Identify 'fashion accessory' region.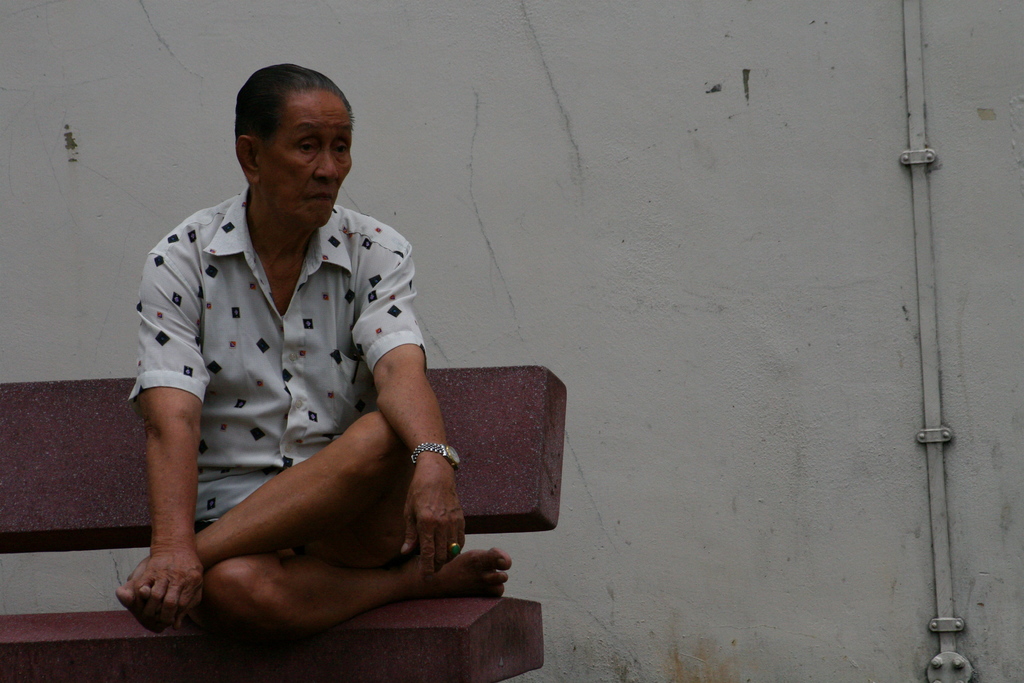
Region: 450,542,460,558.
